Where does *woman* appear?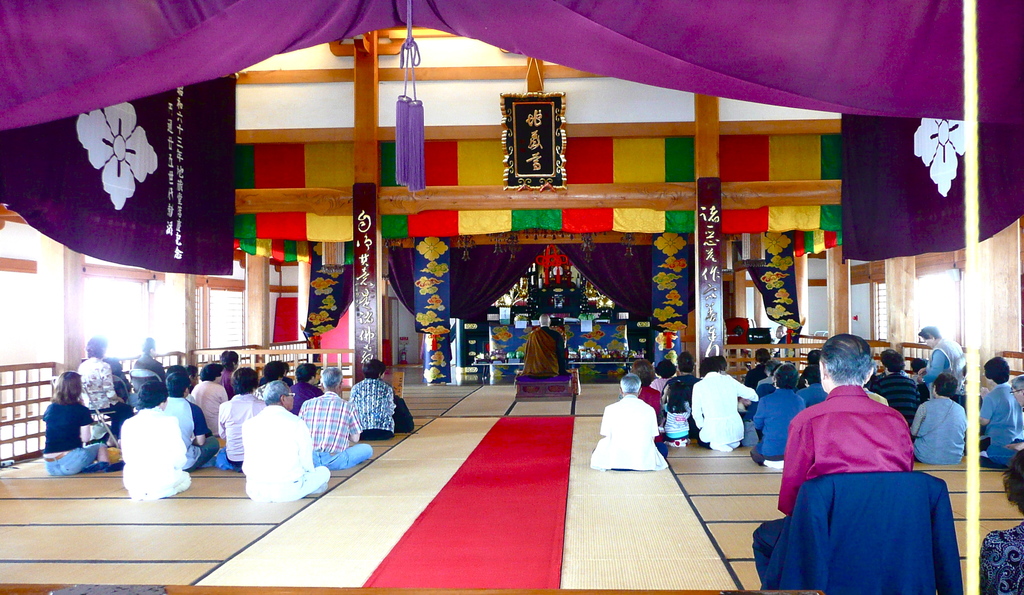
Appears at pyautogui.locateOnScreen(120, 383, 194, 500).
